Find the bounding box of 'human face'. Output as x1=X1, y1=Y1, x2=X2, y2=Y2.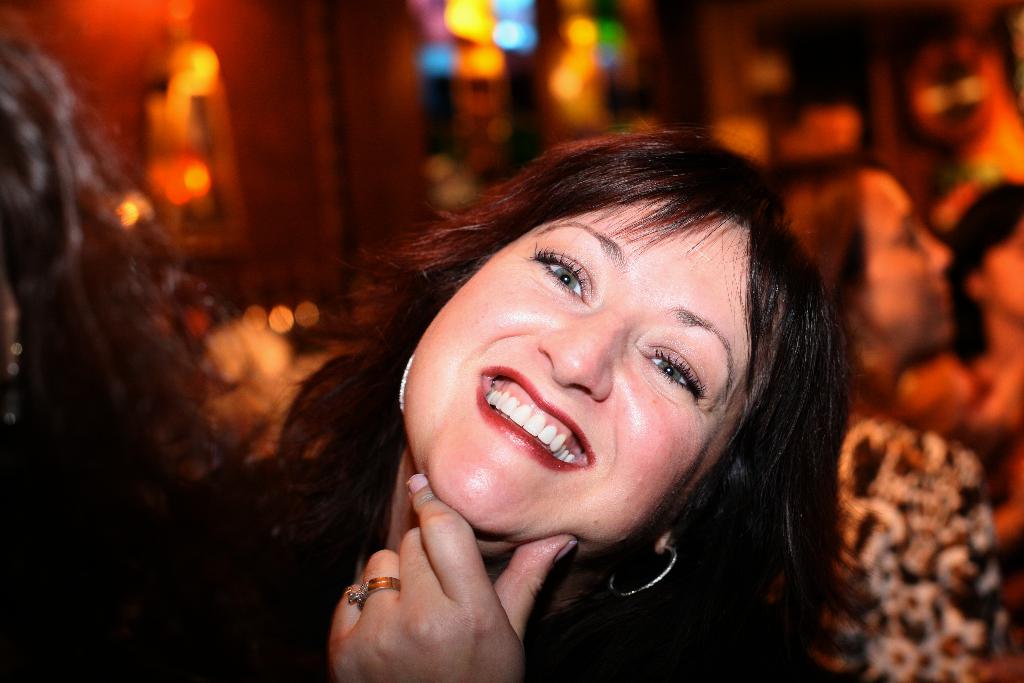
x1=401, y1=190, x2=756, y2=543.
